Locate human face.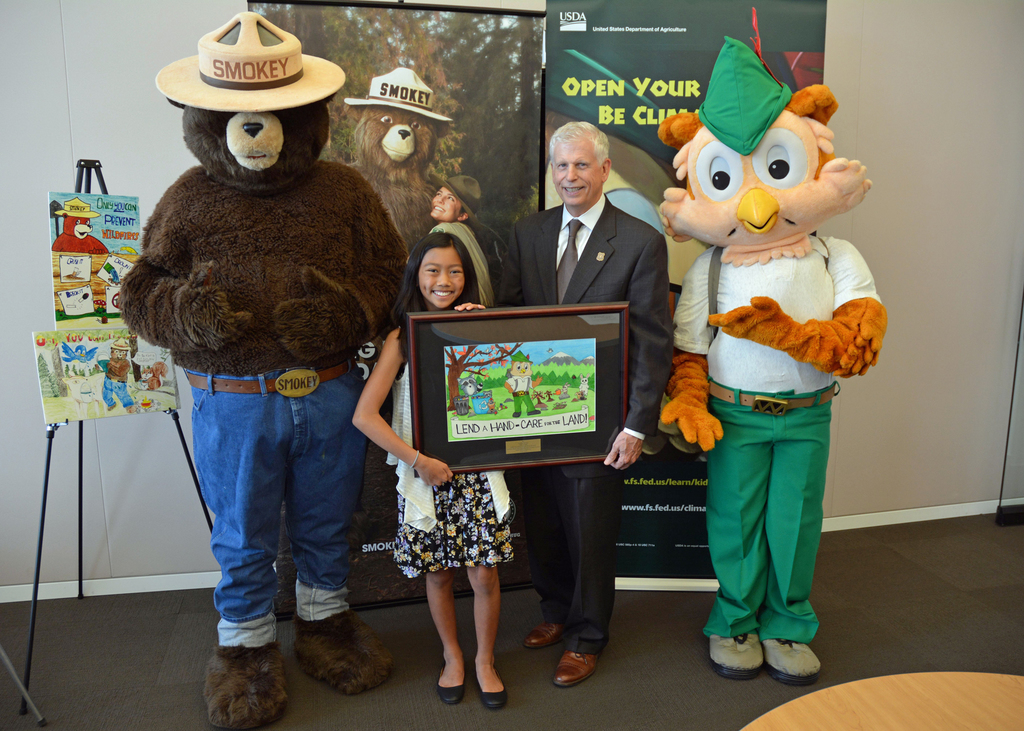
Bounding box: 508, 360, 533, 373.
